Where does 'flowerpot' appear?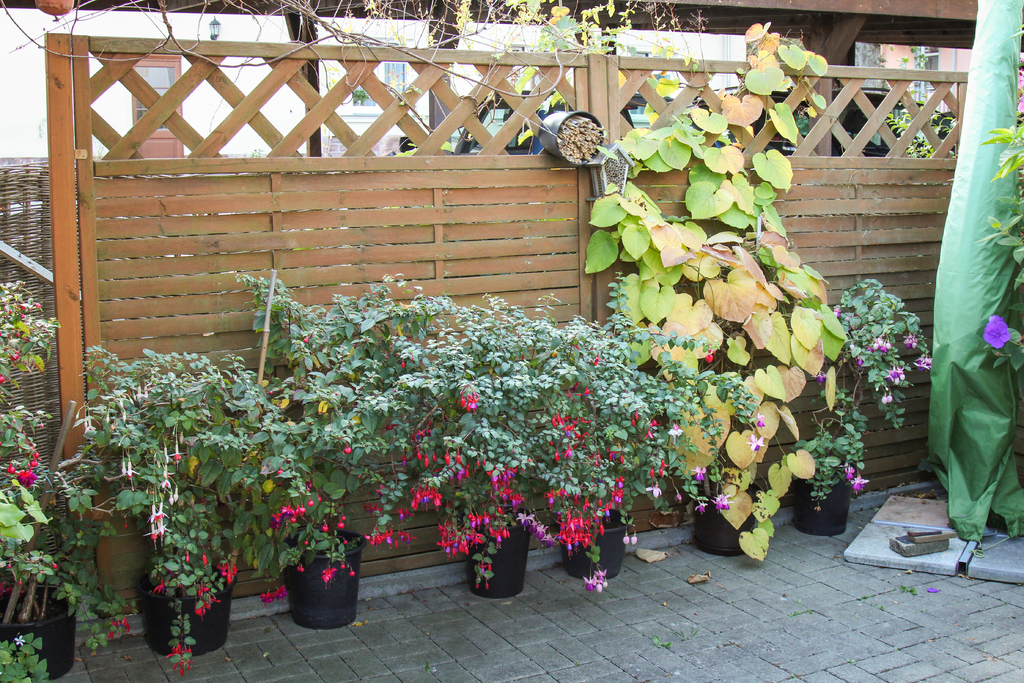
Appears at <bbox>696, 473, 764, 555</bbox>.
